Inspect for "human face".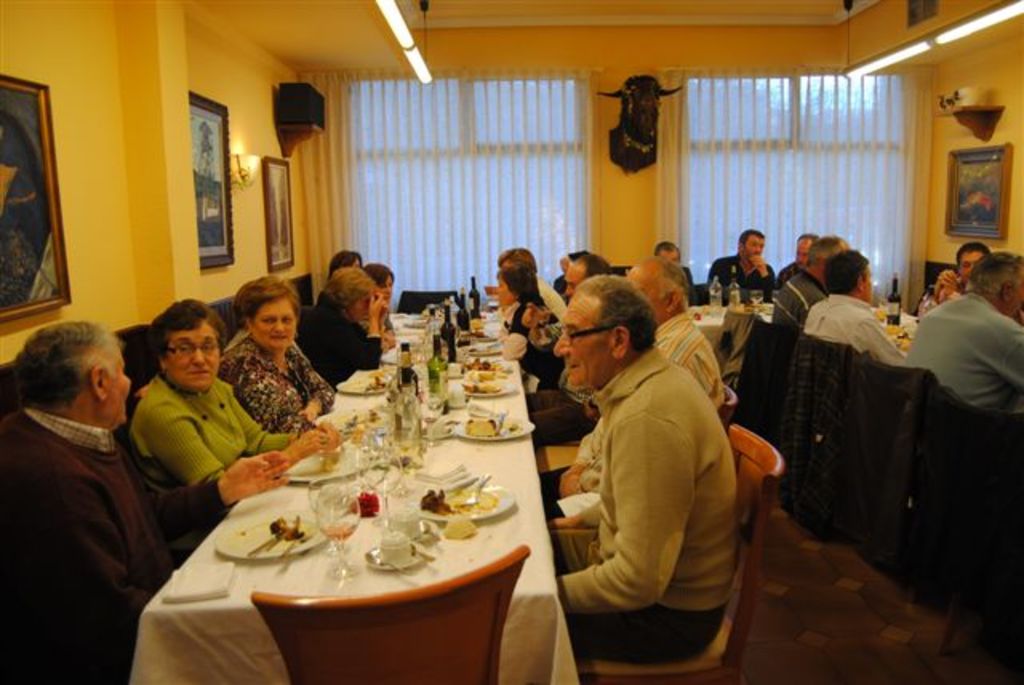
Inspection: x1=659 y1=251 x2=677 y2=261.
